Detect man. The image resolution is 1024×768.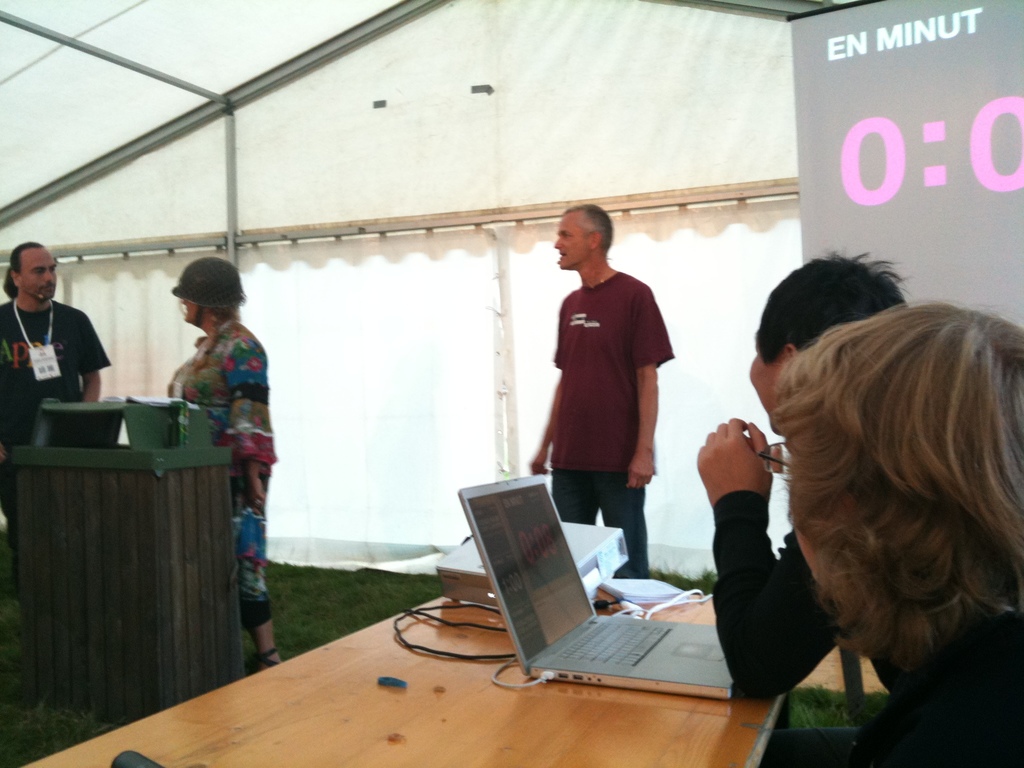
696, 246, 910, 767.
